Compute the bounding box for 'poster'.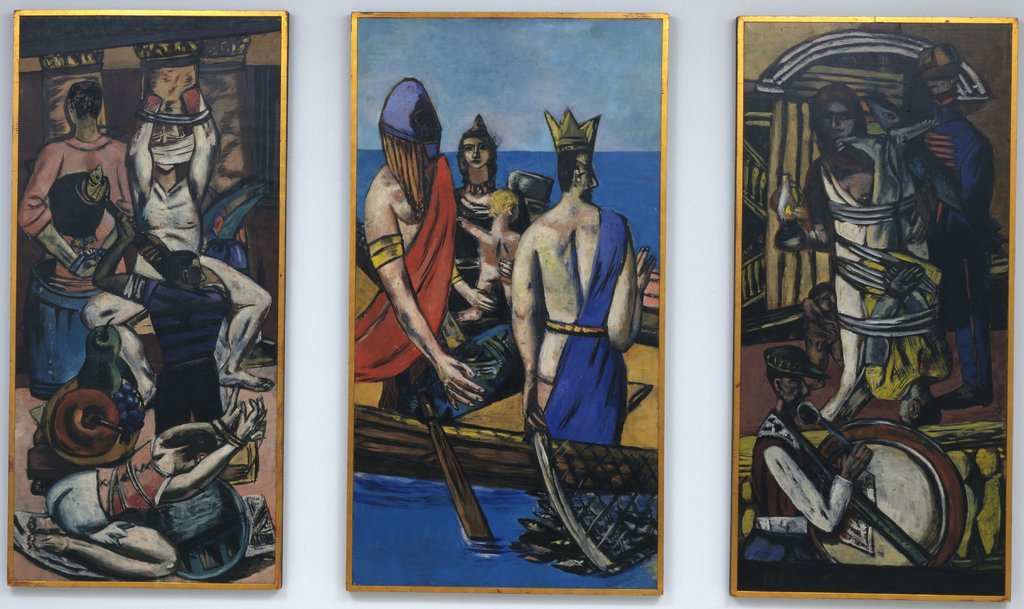
box=[741, 19, 1015, 592].
